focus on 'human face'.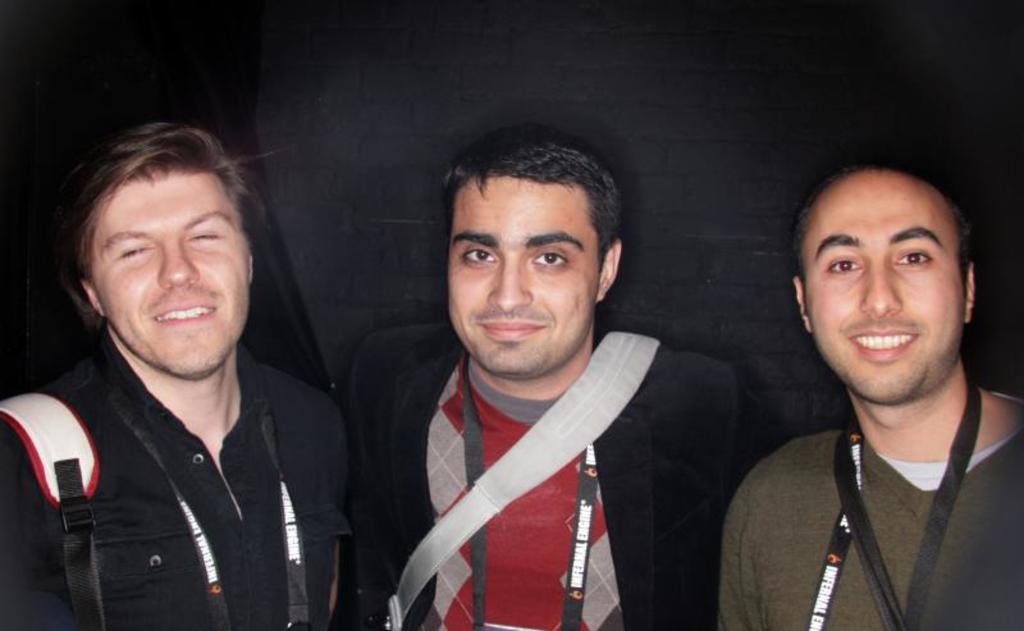
Focused at 799, 172, 965, 406.
